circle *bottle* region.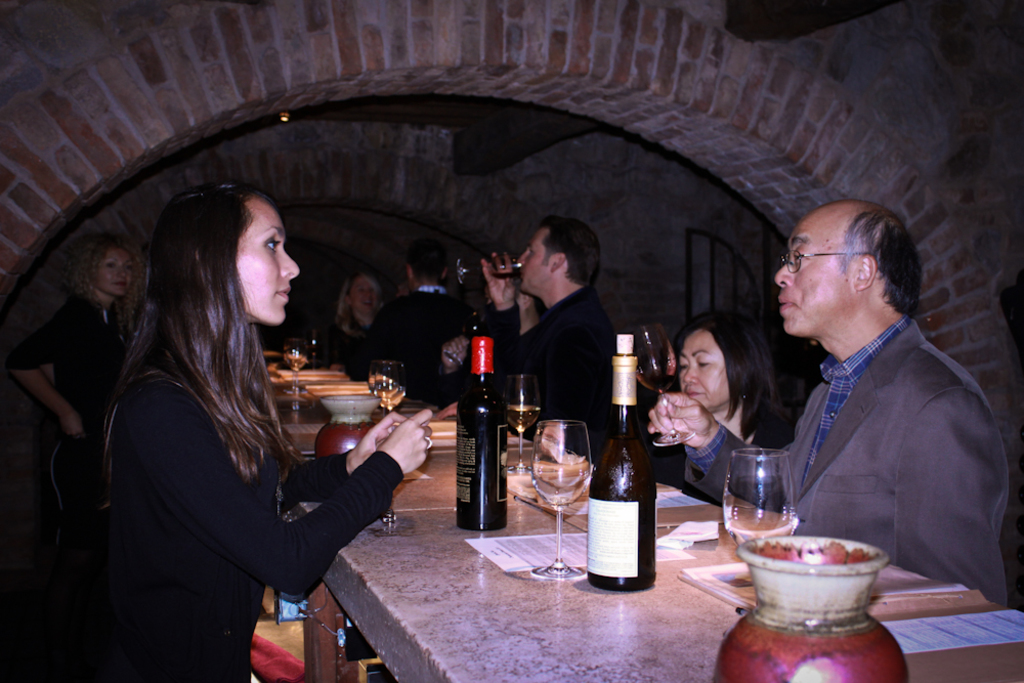
Region: (x1=454, y1=334, x2=513, y2=530).
